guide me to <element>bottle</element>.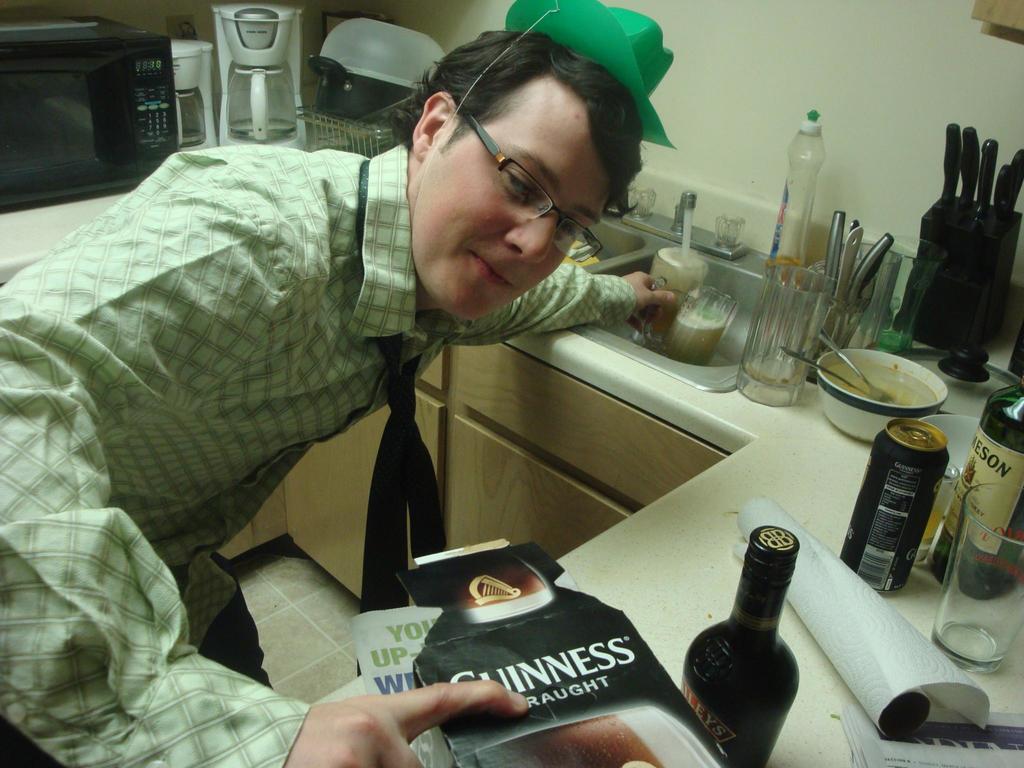
Guidance: 682/524/798/767.
